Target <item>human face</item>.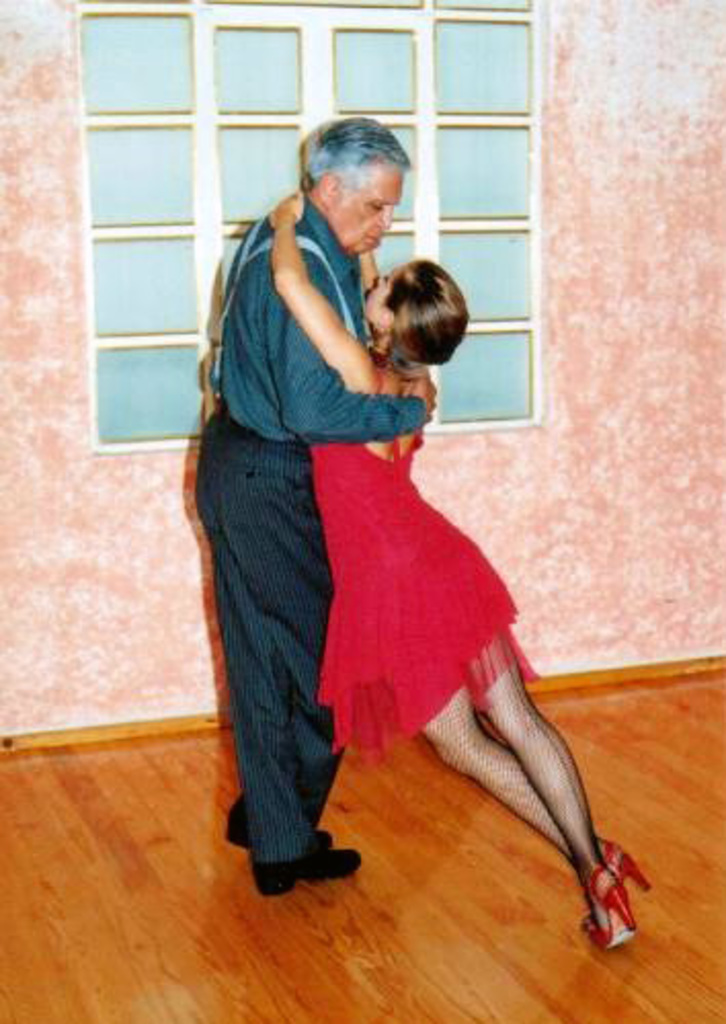
Target region: region(332, 164, 402, 254).
